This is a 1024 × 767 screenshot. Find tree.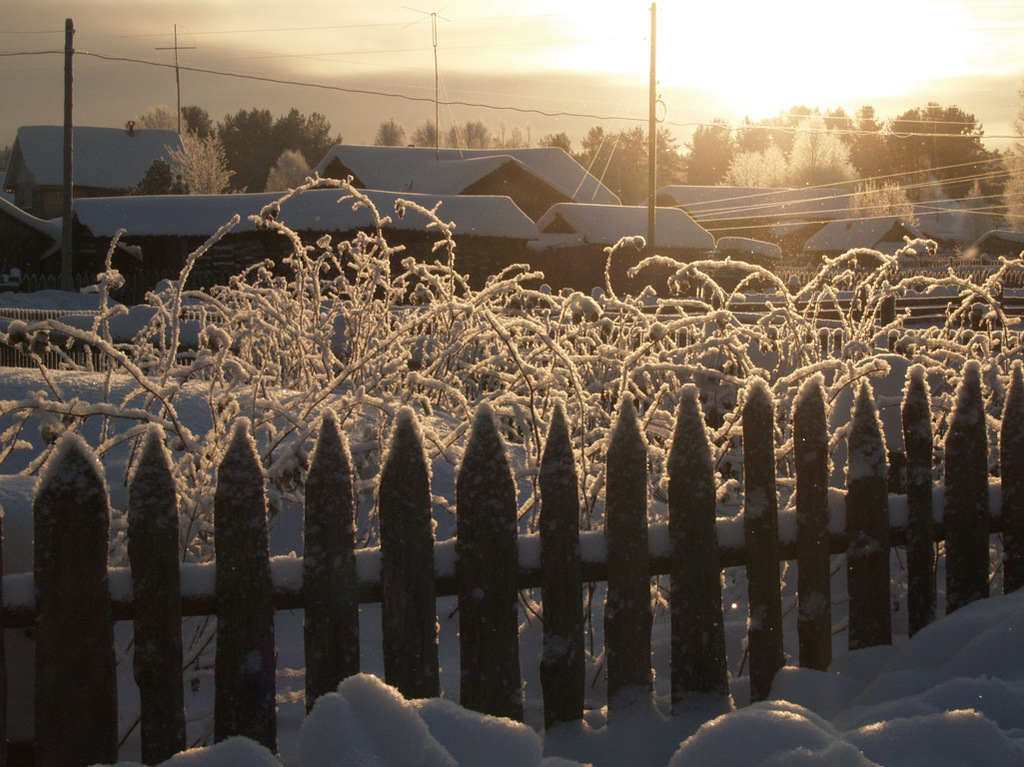
Bounding box: crop(572, 111, 649, 195).
